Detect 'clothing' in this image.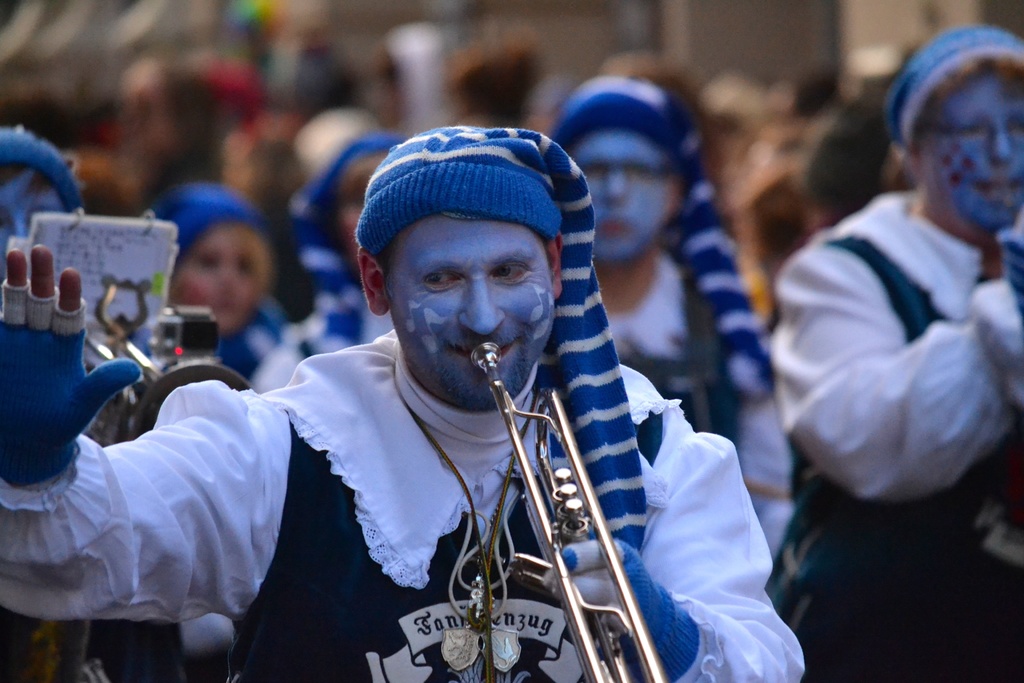
Detection: l=768, t=188, r=1023, b=679.
